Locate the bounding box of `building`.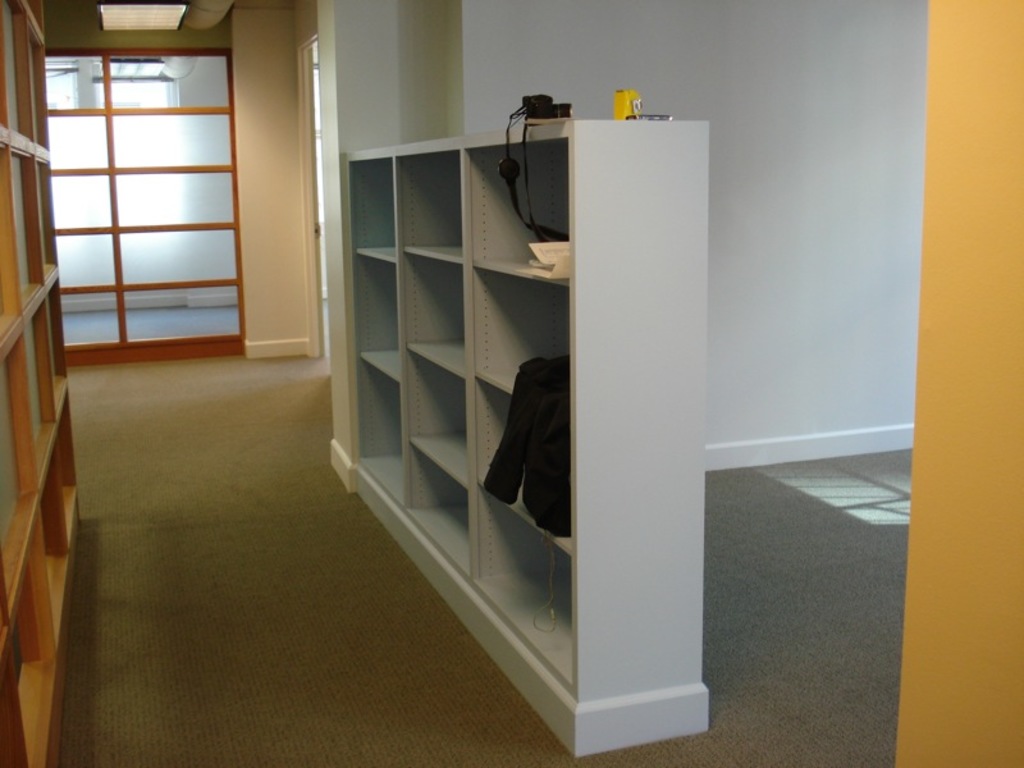
Bounding box: <bbox>0, 0, 1023, 767</bbox>.
